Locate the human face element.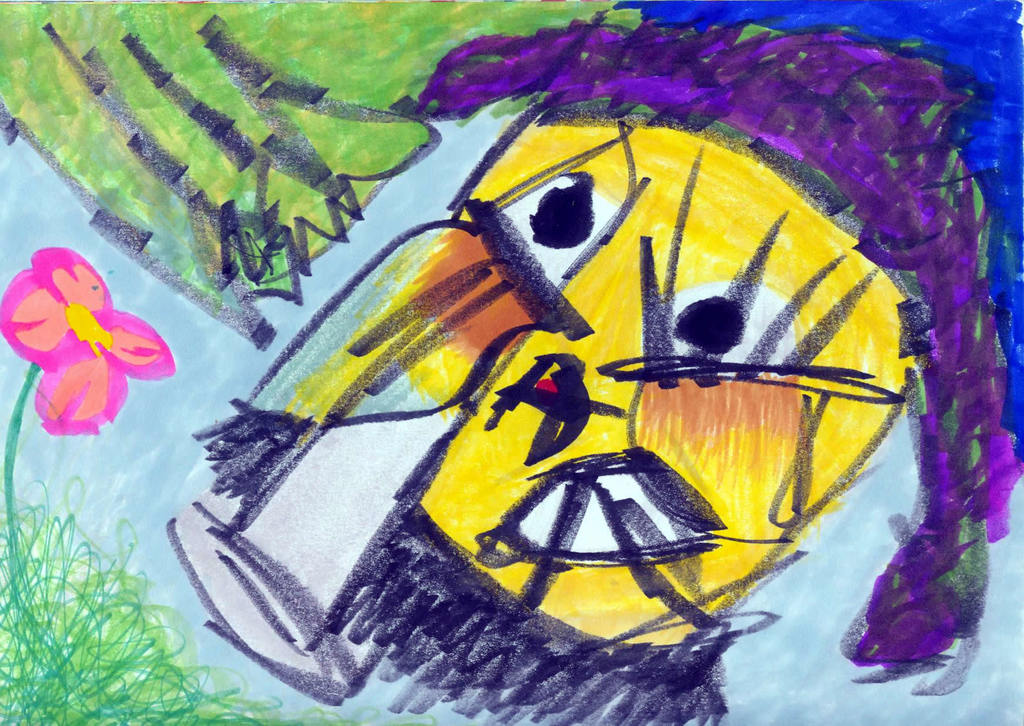
Element bbox: <bbox>417, 120, 919, 647</bbox>.
